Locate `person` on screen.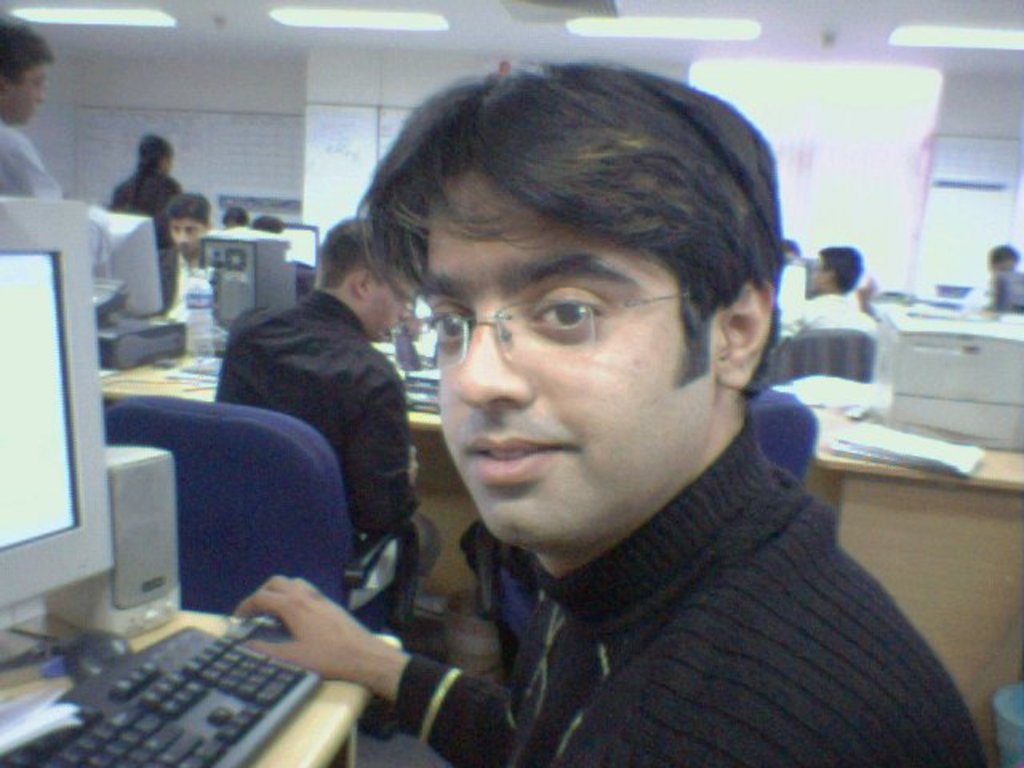
On screen at pyautogui.locateOnScreen(146, 181, 227, 349).
